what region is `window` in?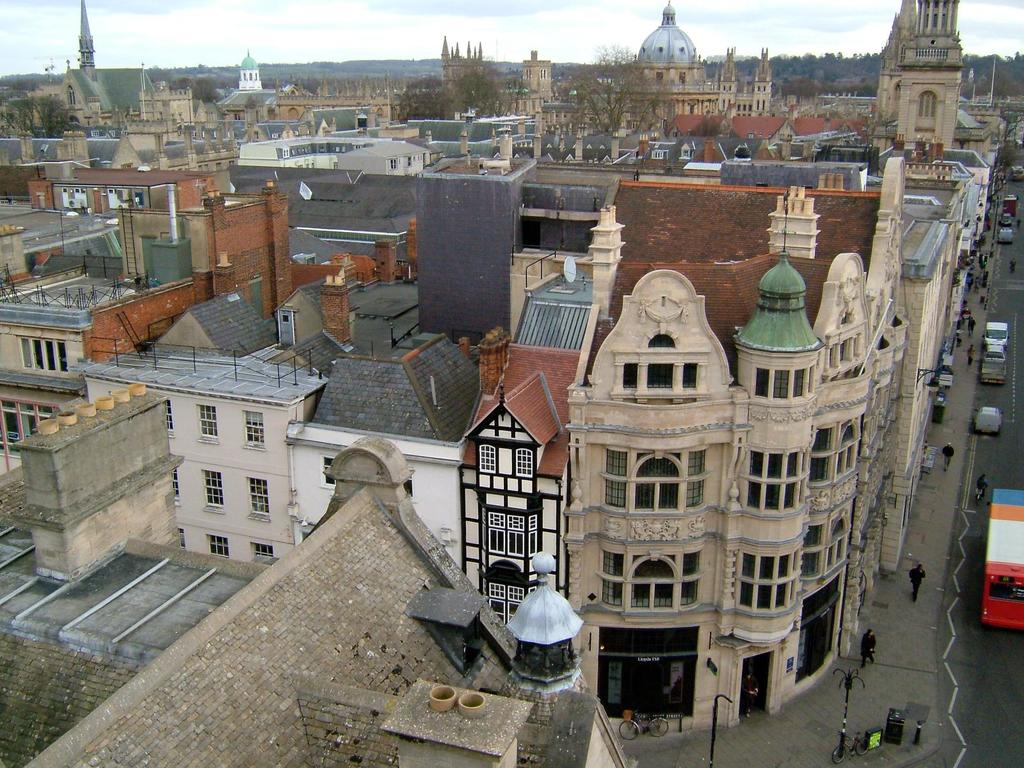
Rect(164, 399, 175, 433).
